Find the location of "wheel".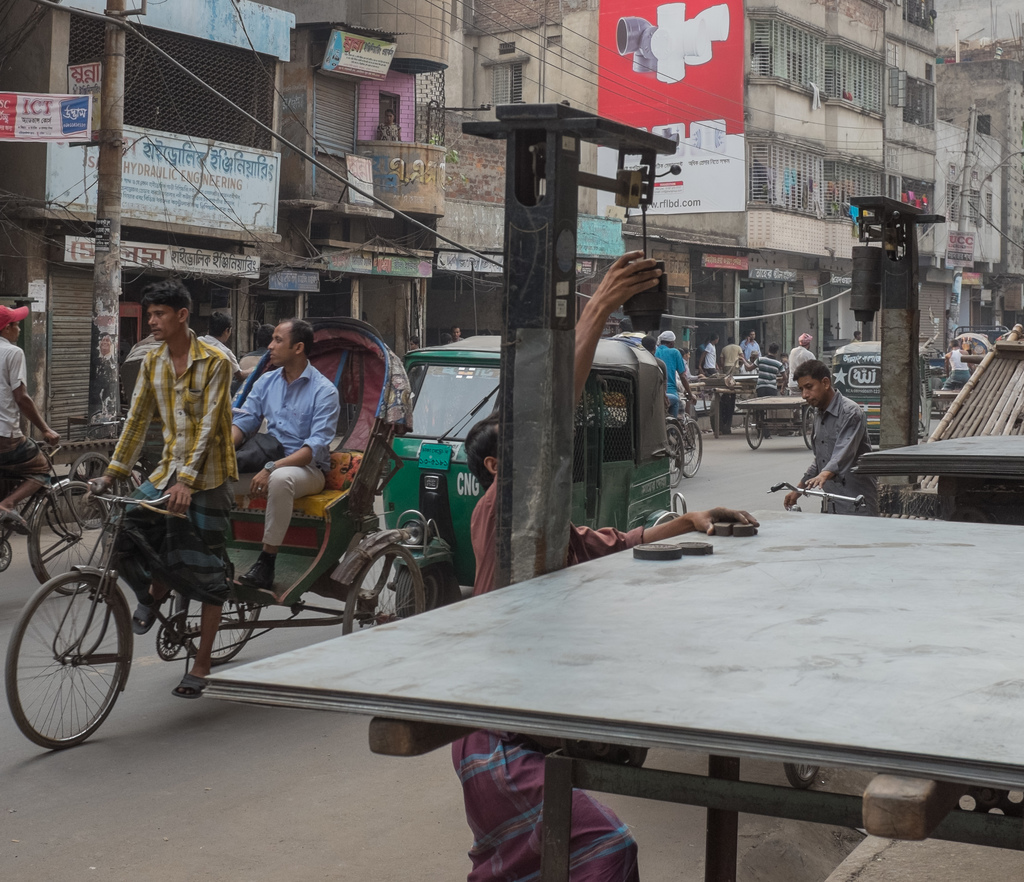
Location: [150, 613, 205, 662].
